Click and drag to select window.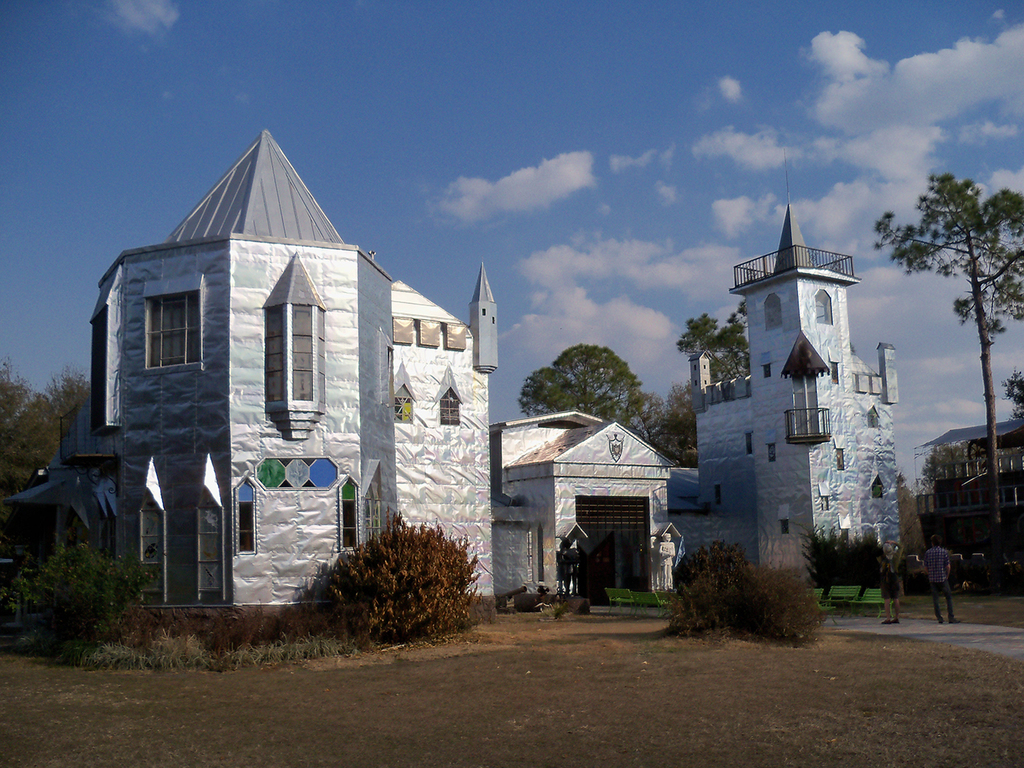
Selection: <region>433, 365, 463, 428</region>.
